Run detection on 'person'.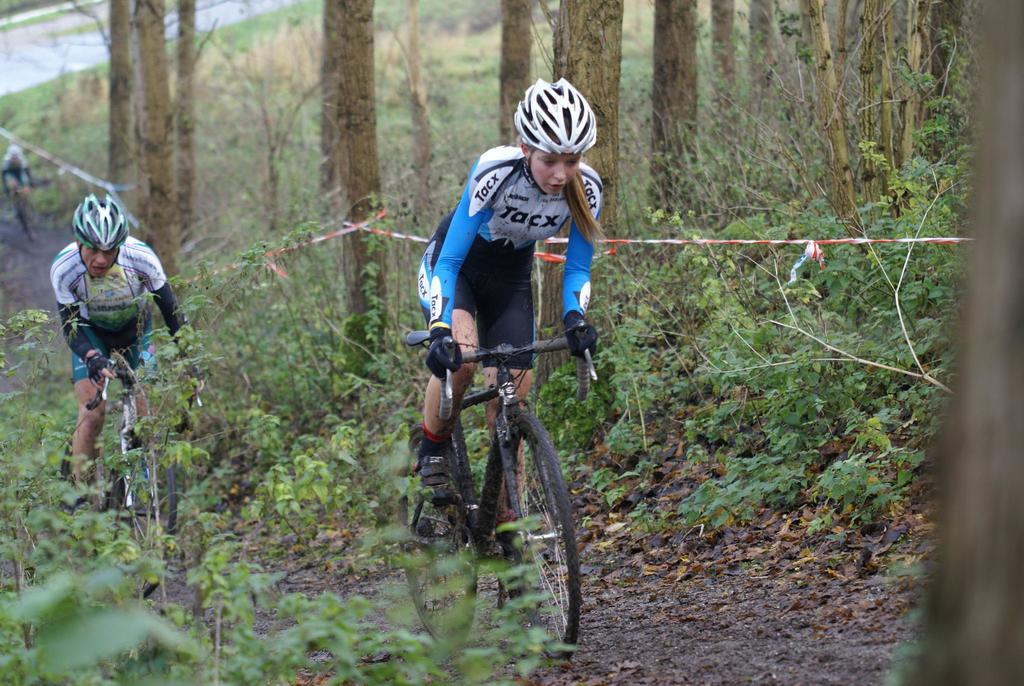
Result: {"left": 409, "top": 76, "right": 615, "bottom": 530}.
